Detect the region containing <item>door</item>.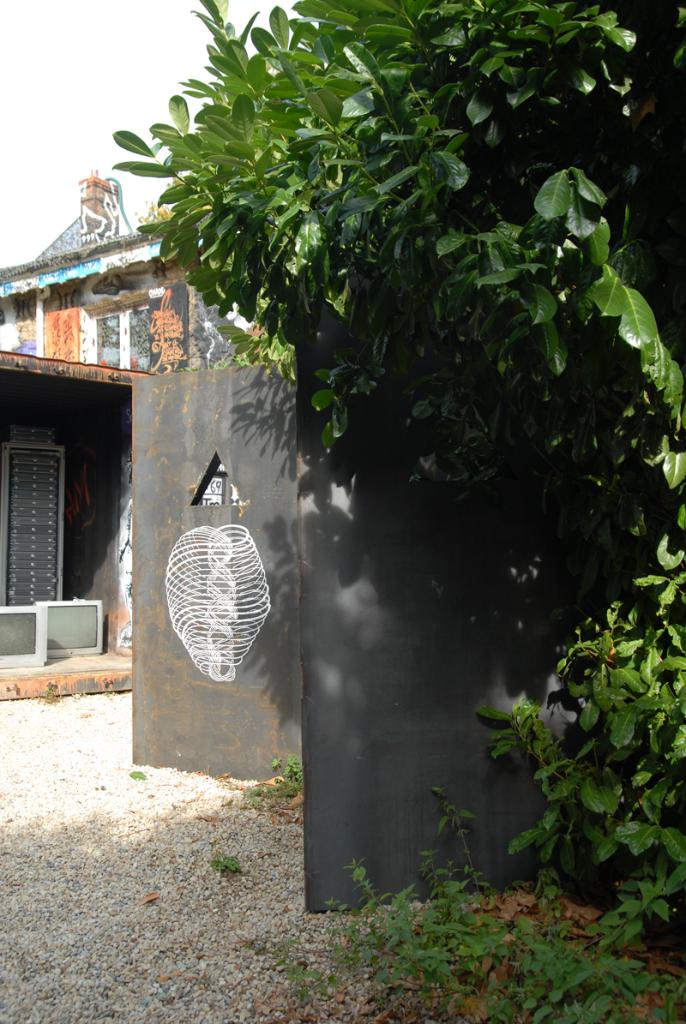
l=122, t=365, r=309, b=789.
